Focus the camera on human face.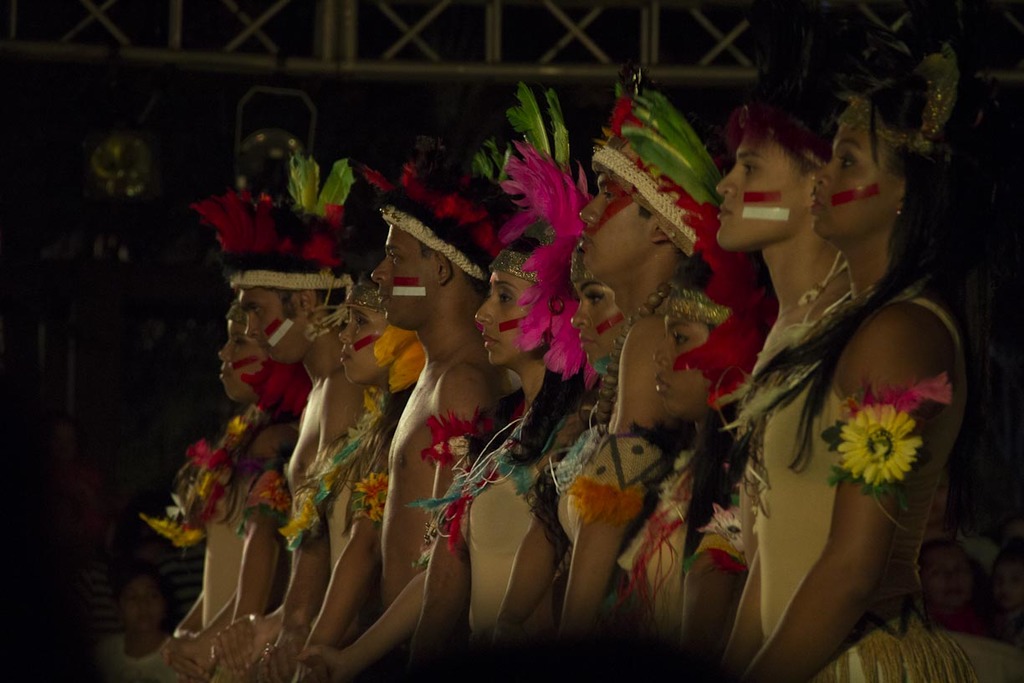
Focus region: x1=711, y1=139, x2=810, y2=250.
